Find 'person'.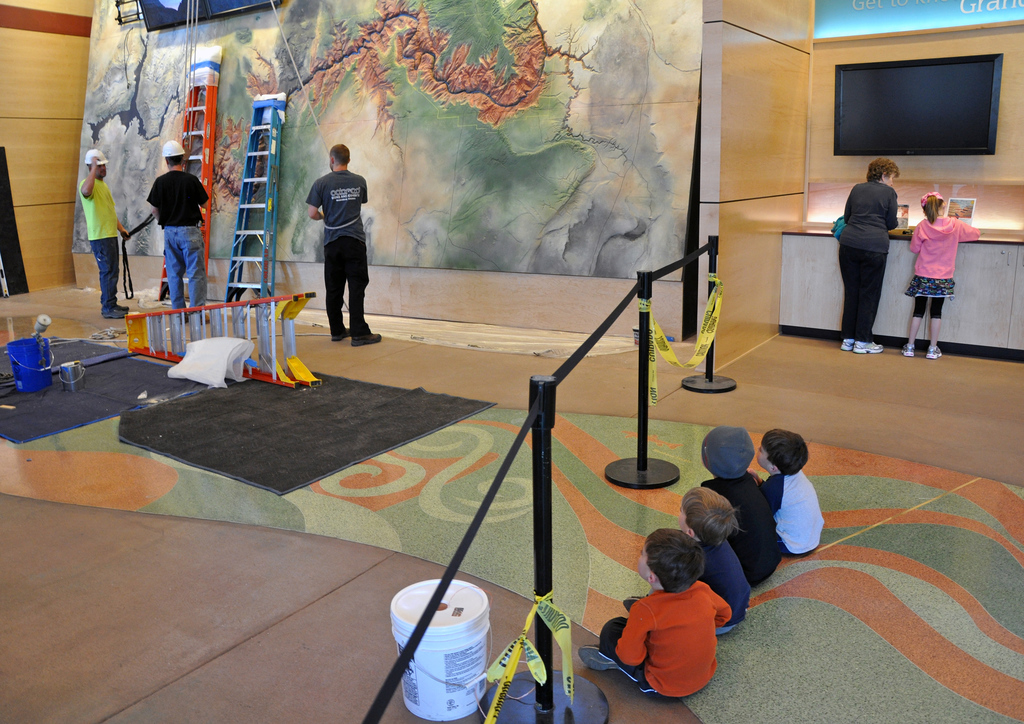
(308,145,379,345).
